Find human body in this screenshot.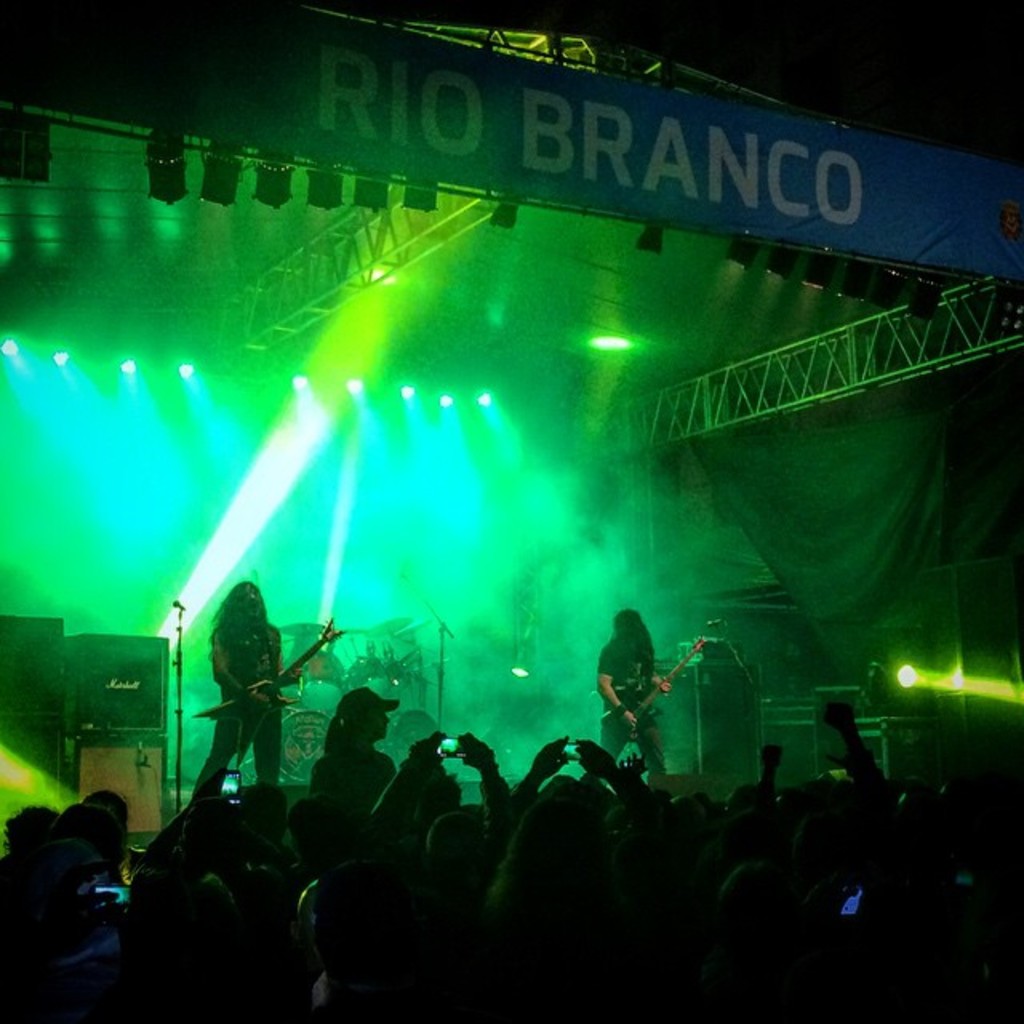
The bounding box for human body is x1=597 y1=590 x2=664 y2=798.
